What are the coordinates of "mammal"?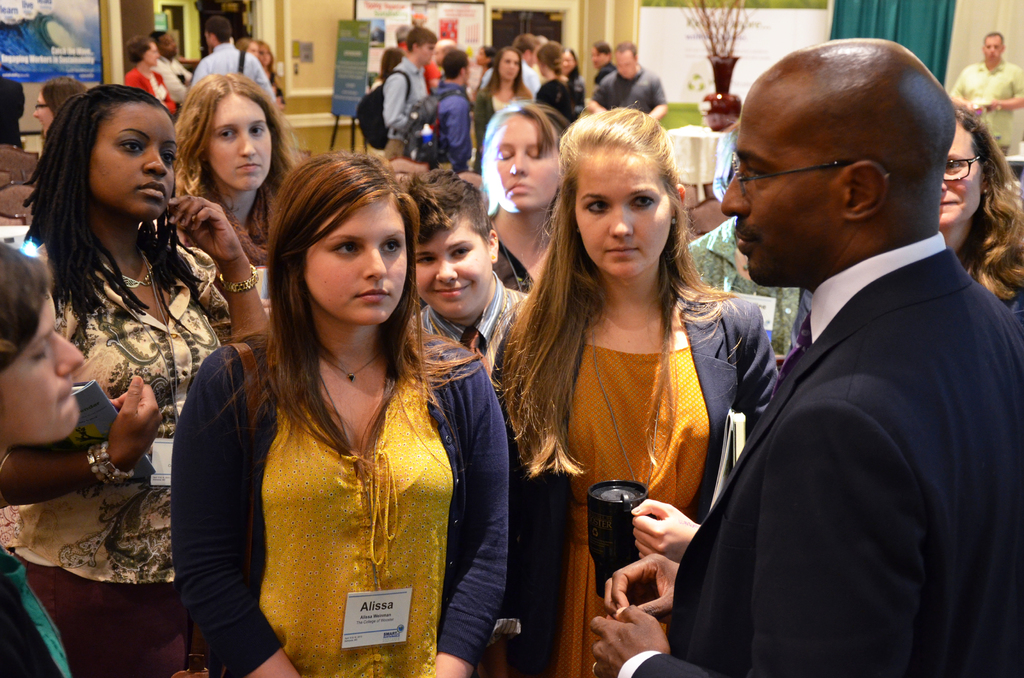
bbox=[531, 35, 575, 124].
